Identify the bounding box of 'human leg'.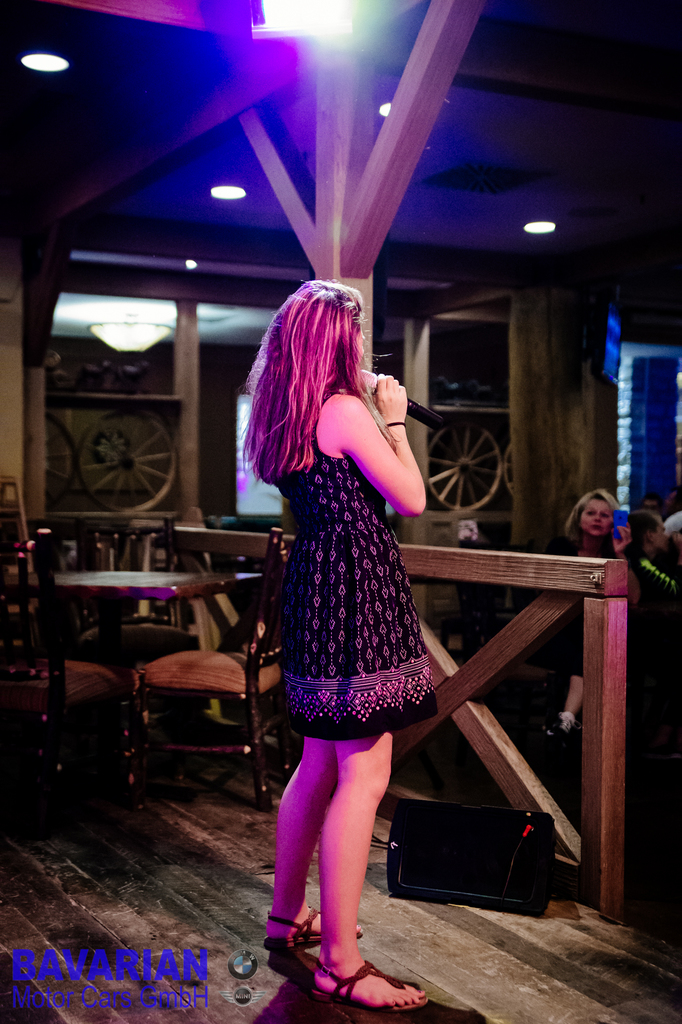
<box>268,652,432,1012</box>.
